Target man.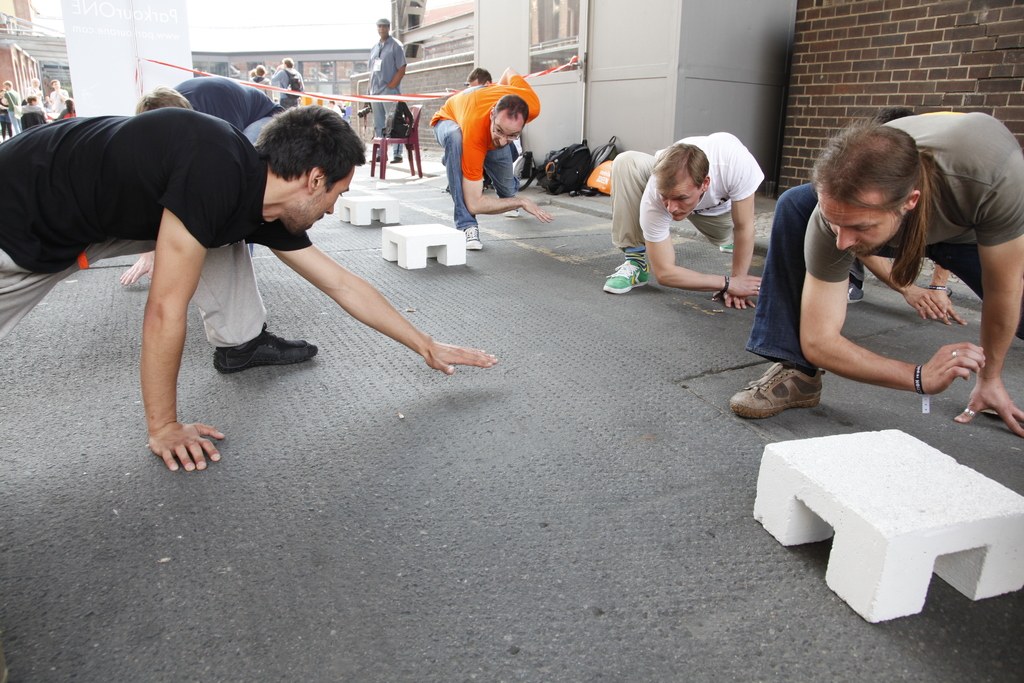
Target region: <bbox>466, 66, 524, 189</bbox>.
